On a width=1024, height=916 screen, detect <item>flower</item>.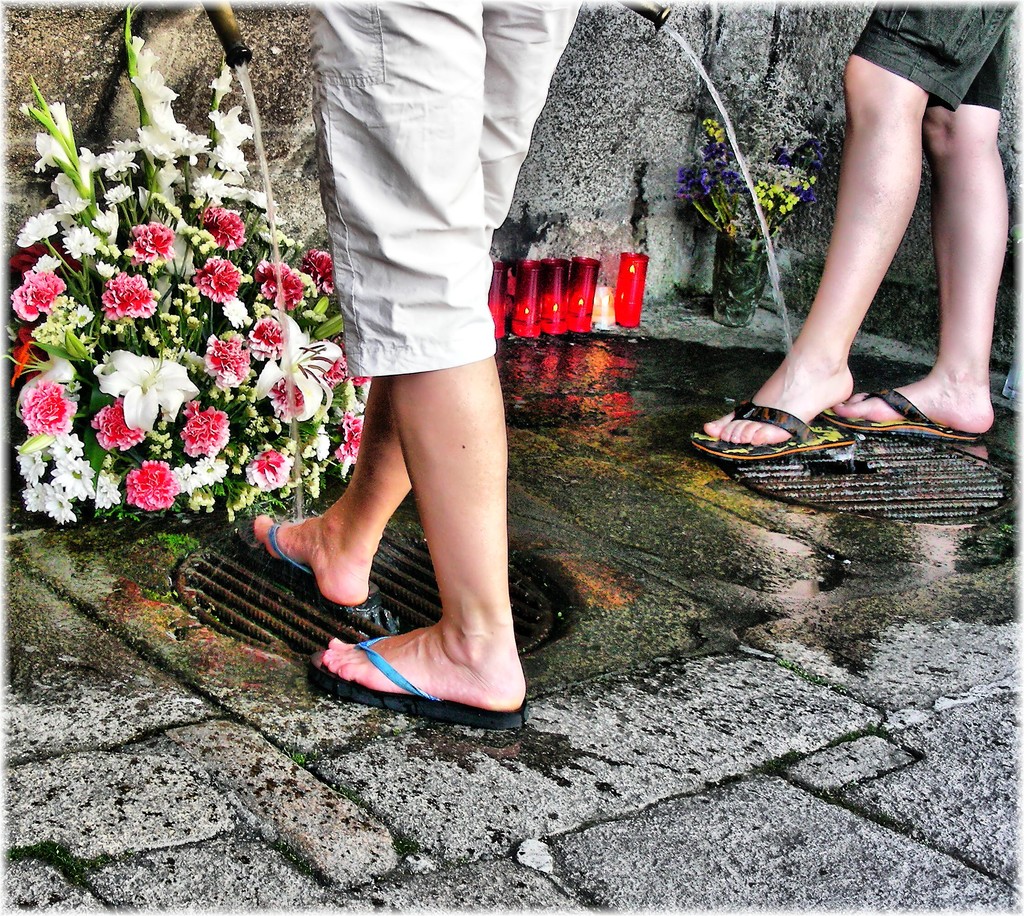
bbox(123, 452, 179, 515).
